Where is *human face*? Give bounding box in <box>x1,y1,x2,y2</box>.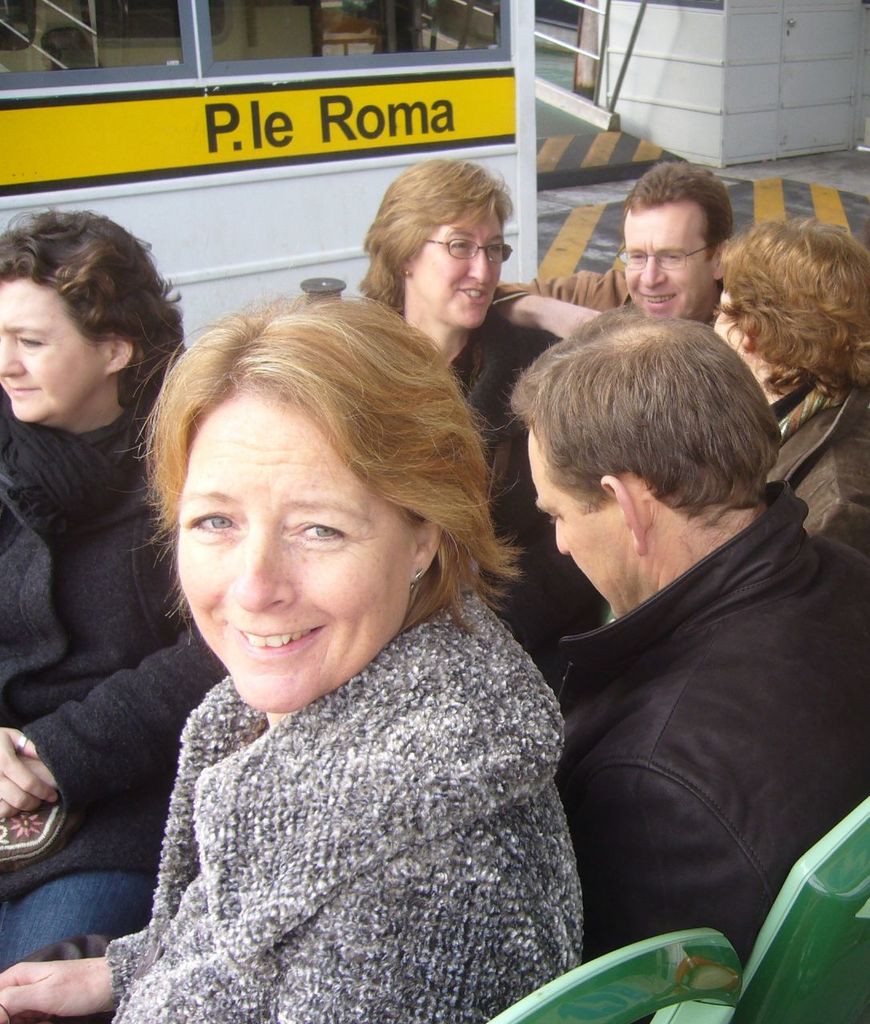
<box>177,387,410,713</box>.
